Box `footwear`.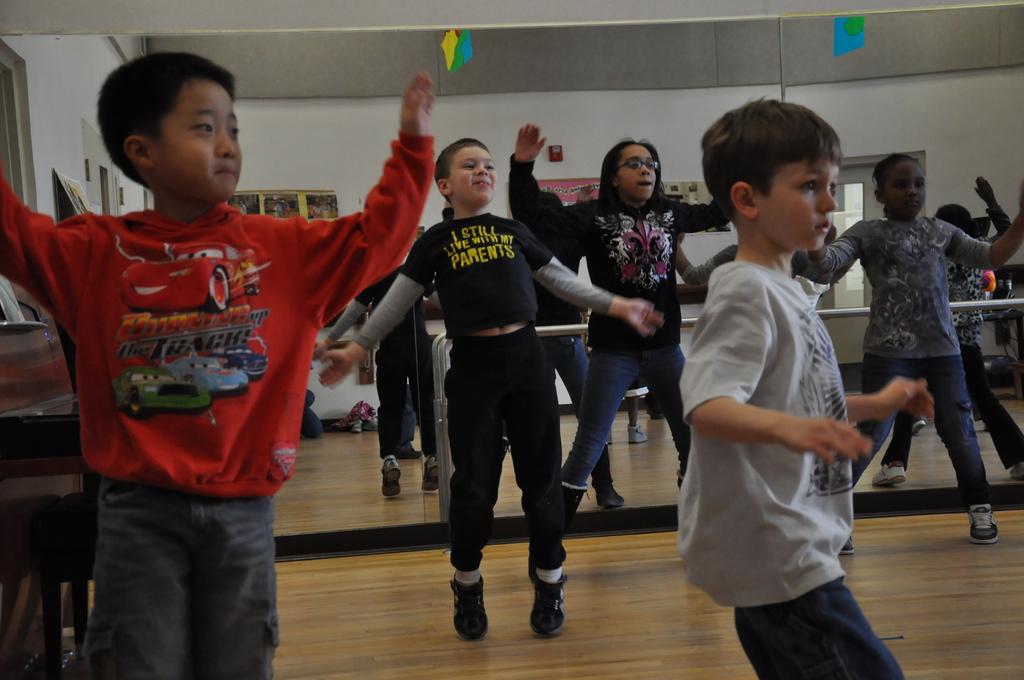
<box>869,455,902,487</box>.
